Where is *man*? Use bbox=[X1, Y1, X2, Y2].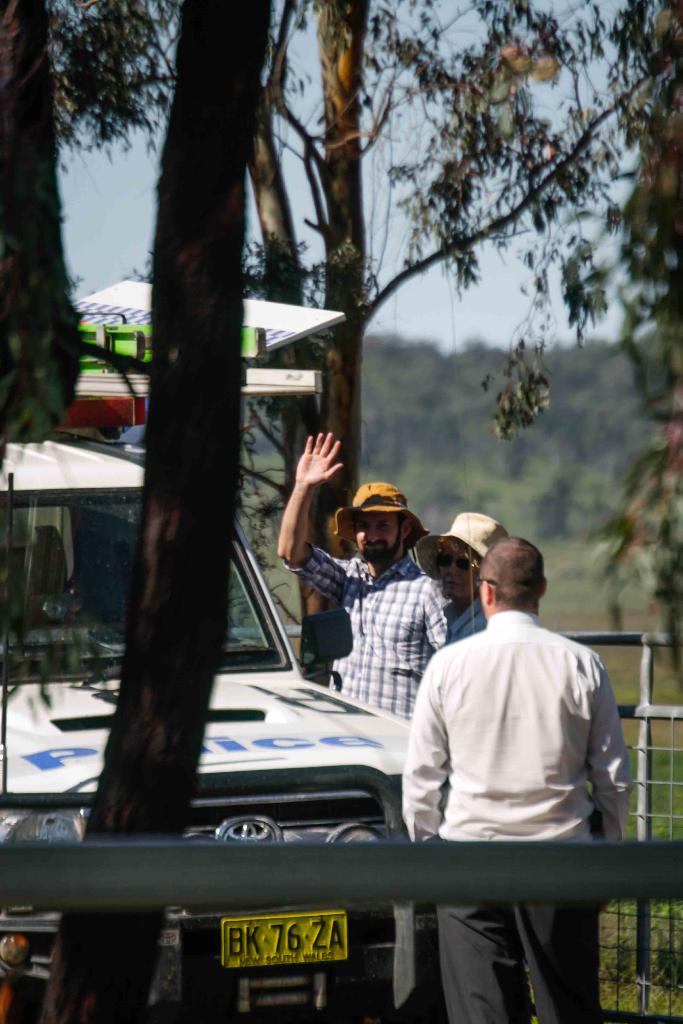
bbox=[389, 516, 636, 963].
